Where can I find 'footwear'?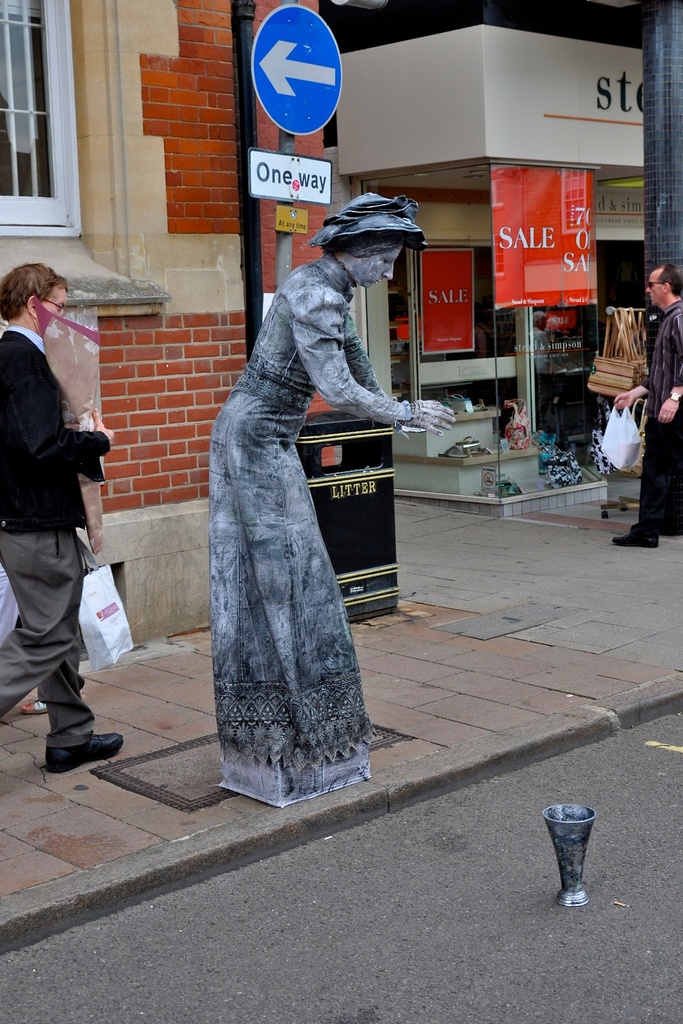
You can find it at [left=613, top=518, right=658, bottom=554].
